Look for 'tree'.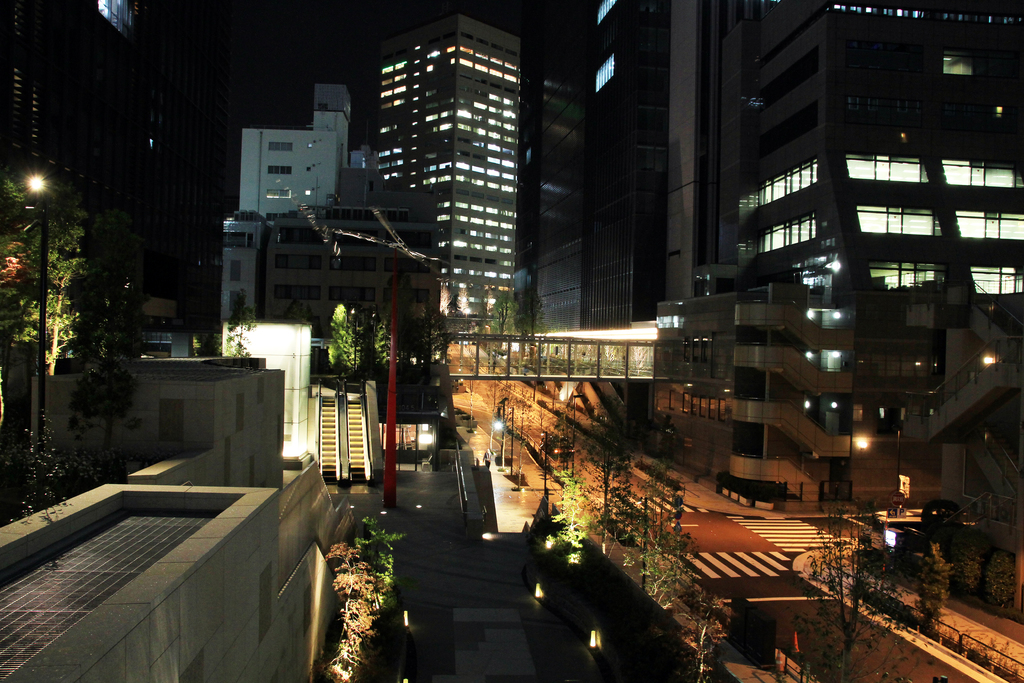
Found: x1=483 y1=286 x2=514 y2=365.
